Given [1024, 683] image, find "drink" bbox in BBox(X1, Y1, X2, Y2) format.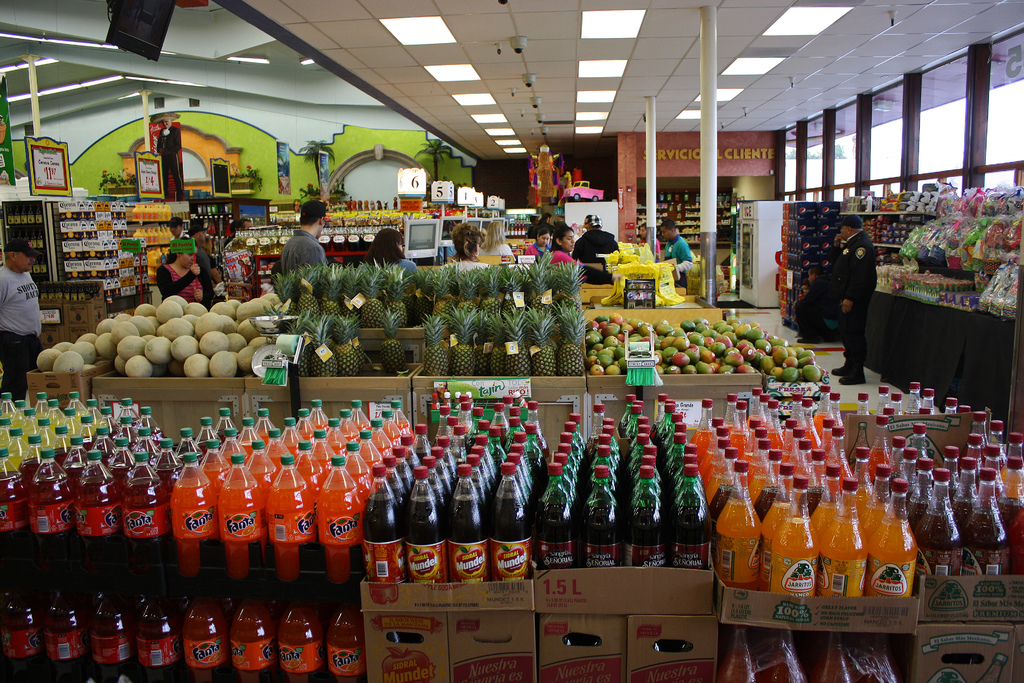
BBox(349, 399, 371, 426).
